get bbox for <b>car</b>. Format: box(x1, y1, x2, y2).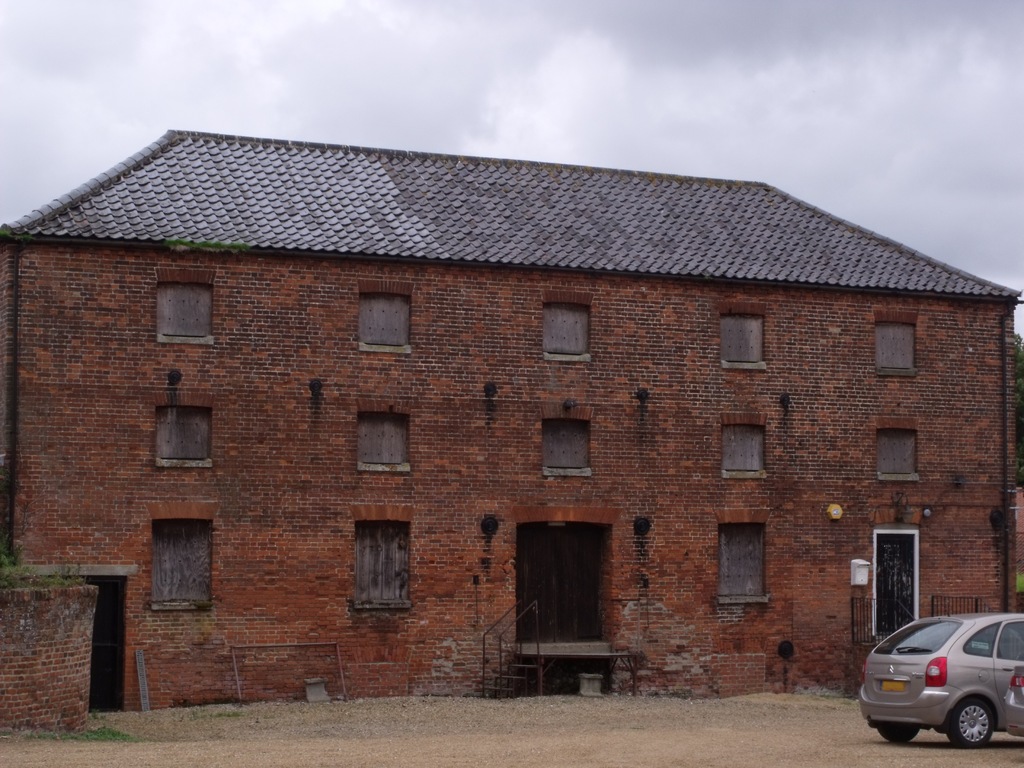
box(858, 618, 1023, 750).
